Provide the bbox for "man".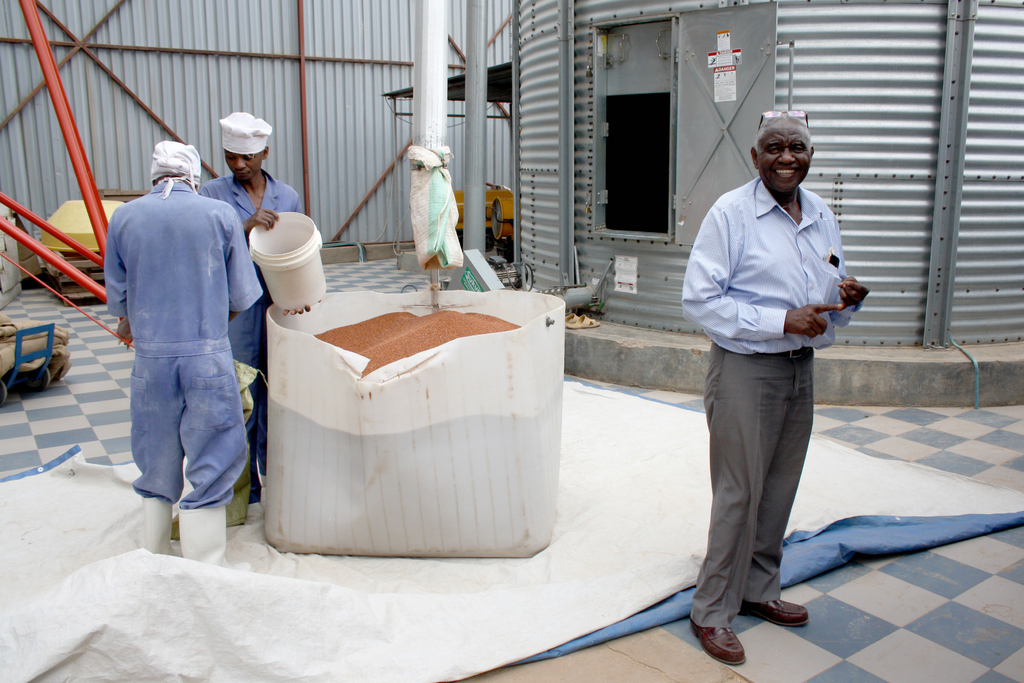
bbox=[679, 110, 863, 647].
